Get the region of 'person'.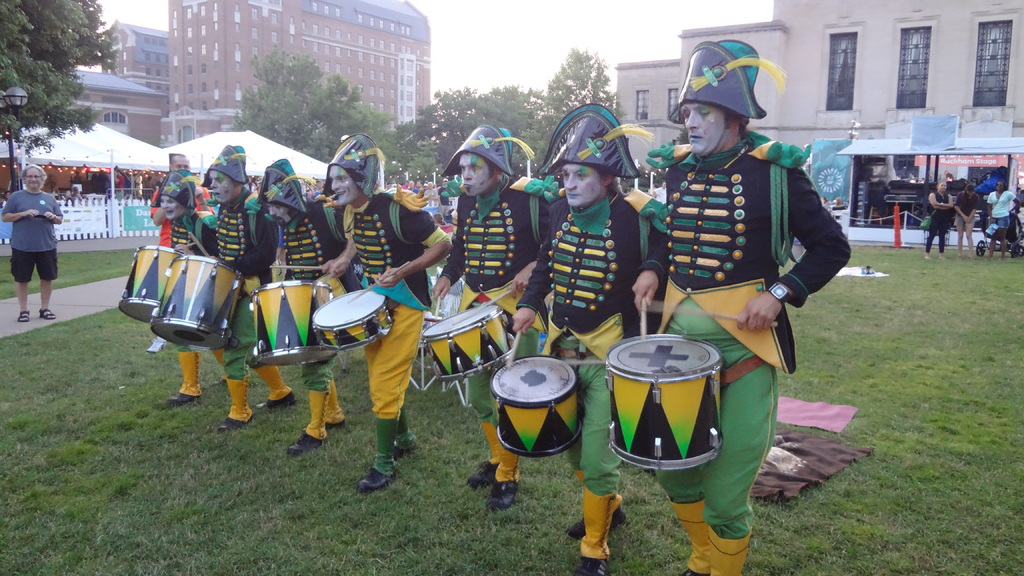
{"left": 3, "top": 167, "right": 63, "bottom": 323}.
